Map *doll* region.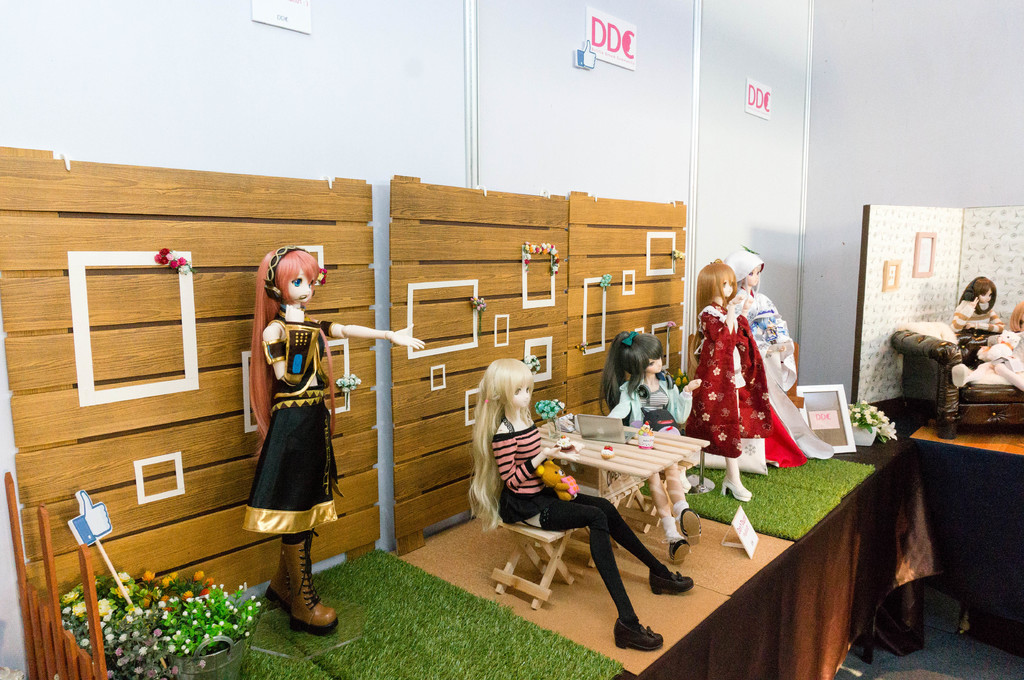
Mapped to <bbox>467, 360, 694, 649</bbox>.
